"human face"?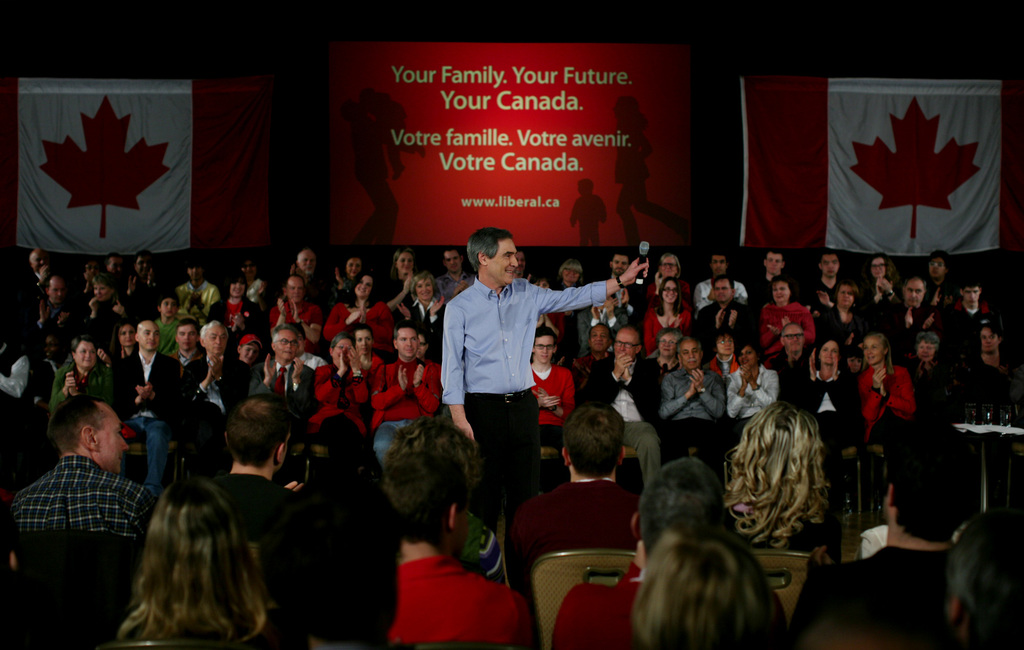
bbox(489, 235, 518, 287)
